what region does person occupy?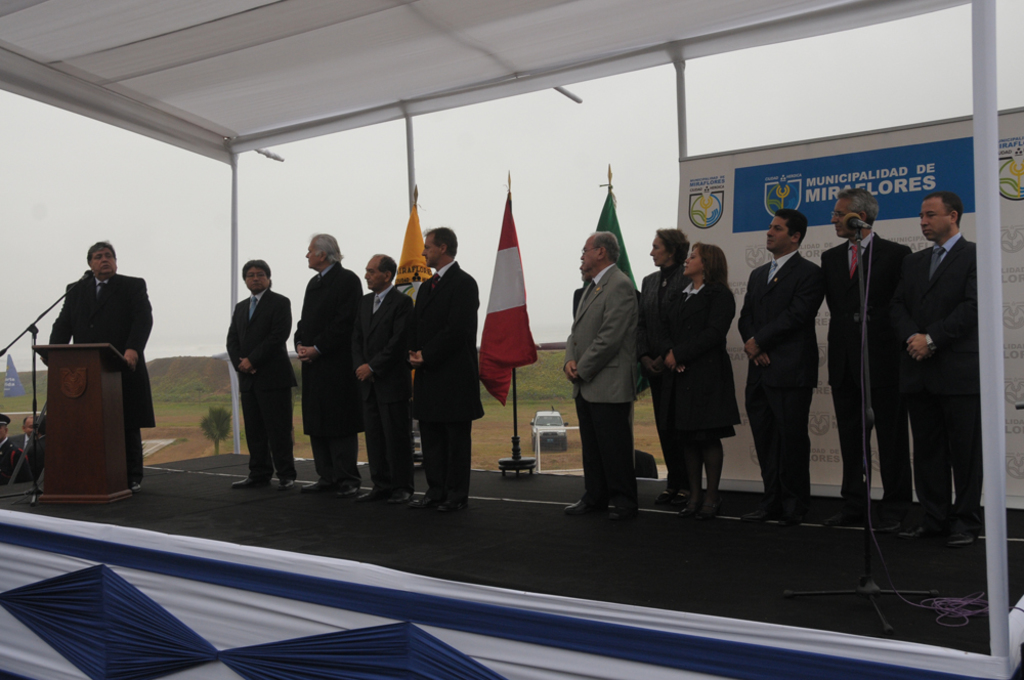
0, 415, 30, 487.
